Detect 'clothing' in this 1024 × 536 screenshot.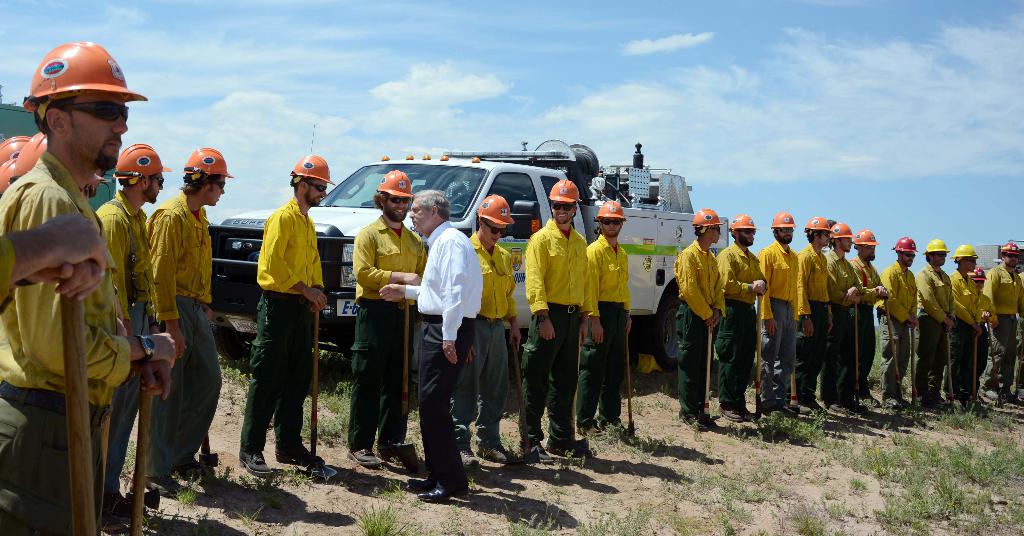
Detection: <box>0,152,129,535</box>.
